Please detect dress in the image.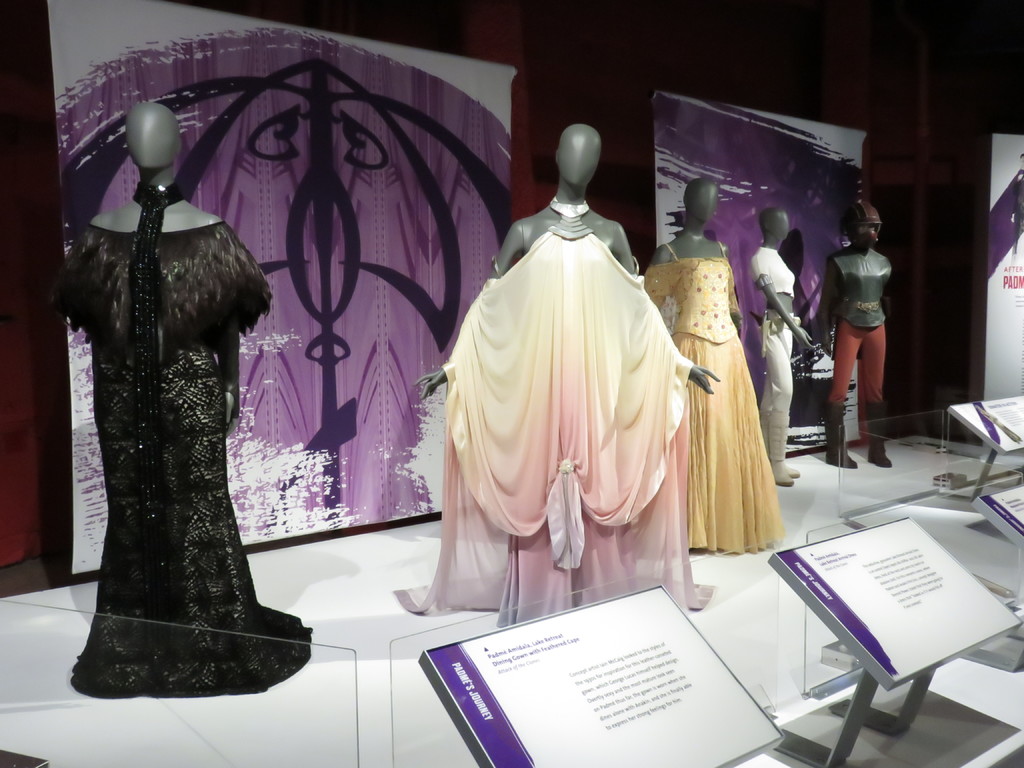
(50,220,317,699).
